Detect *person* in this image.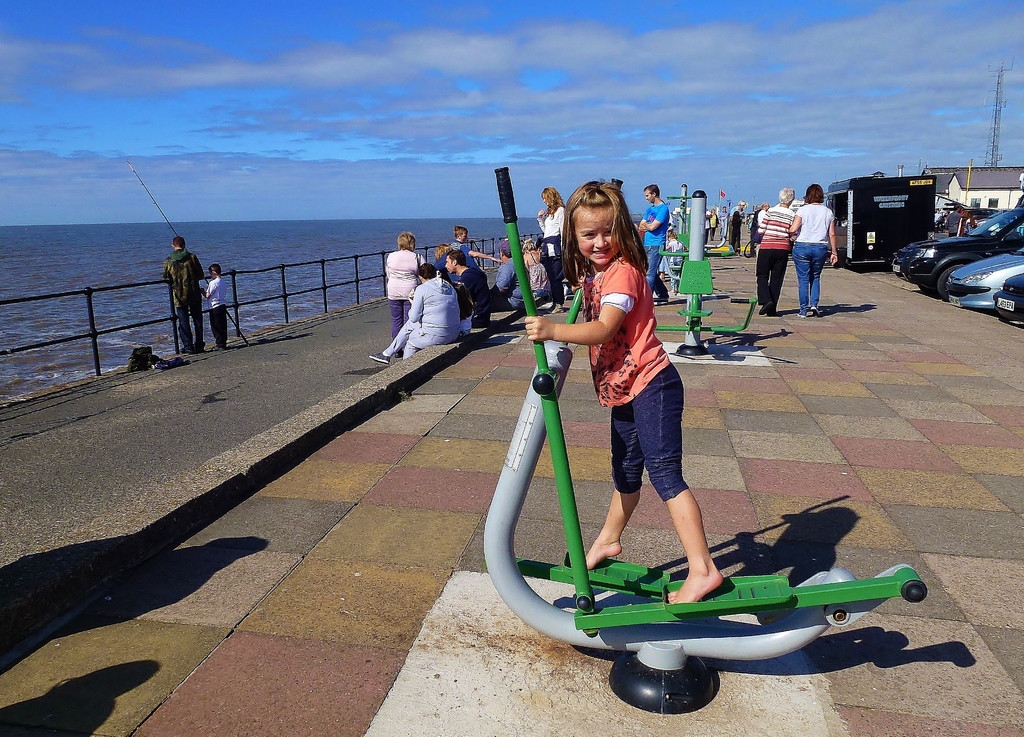
Detection: [796,184,843,318].
